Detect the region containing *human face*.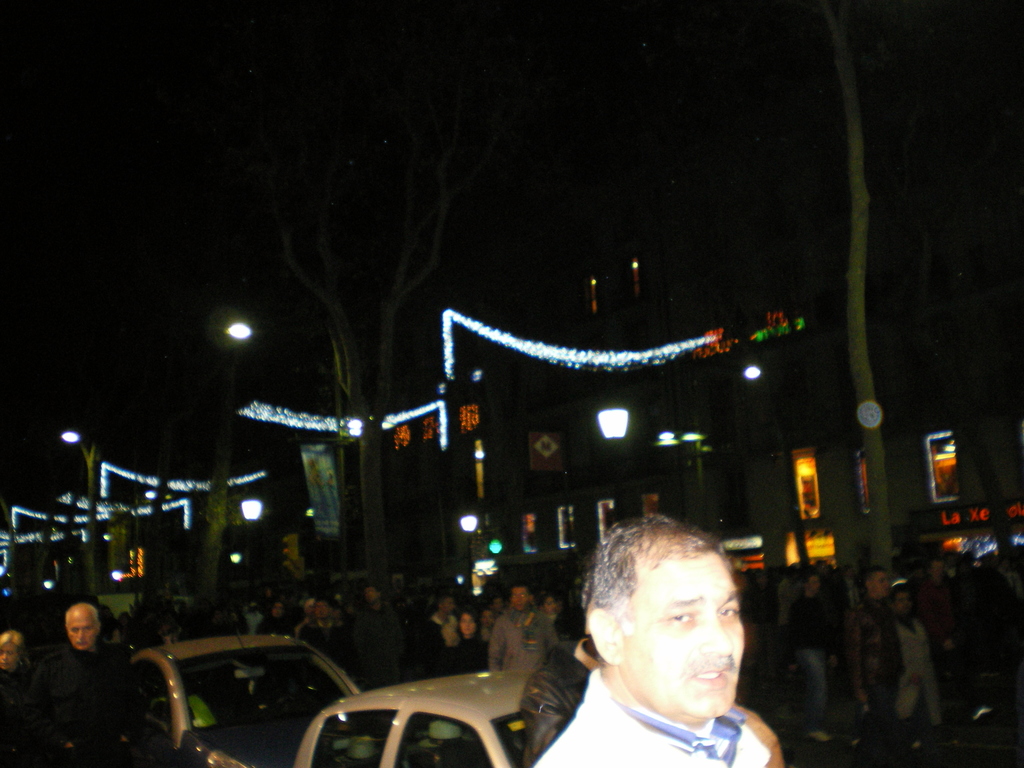
box(609, 557, 751, 733).
